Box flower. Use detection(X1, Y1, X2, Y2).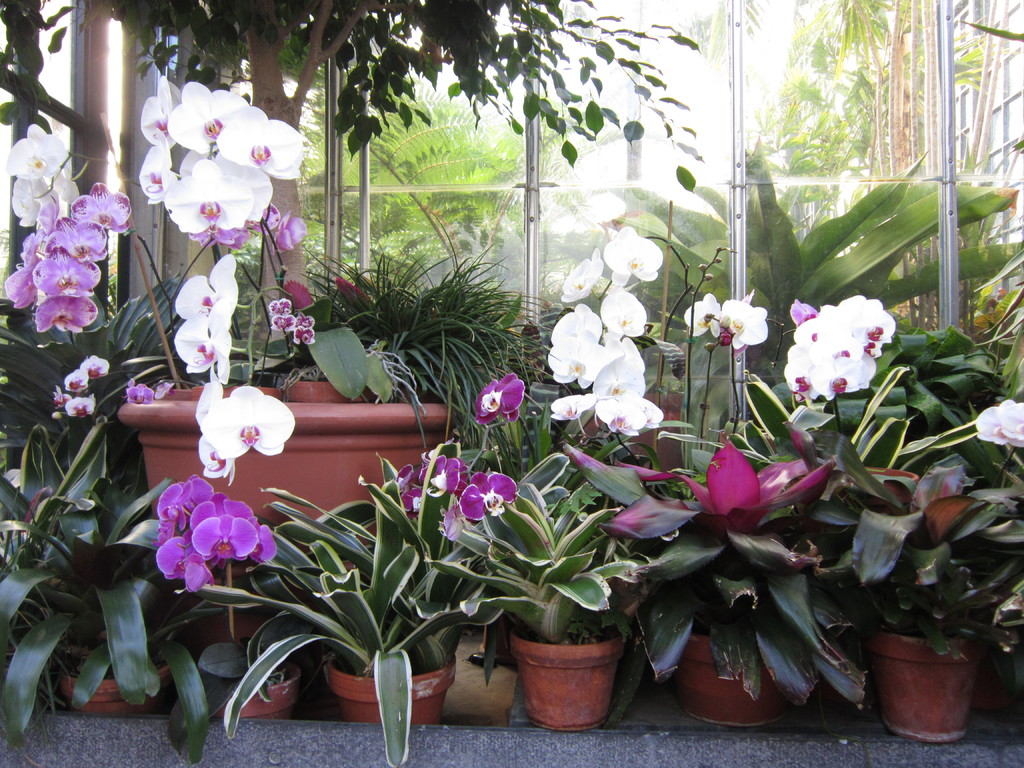
detection(451, 471, 523, 524).
